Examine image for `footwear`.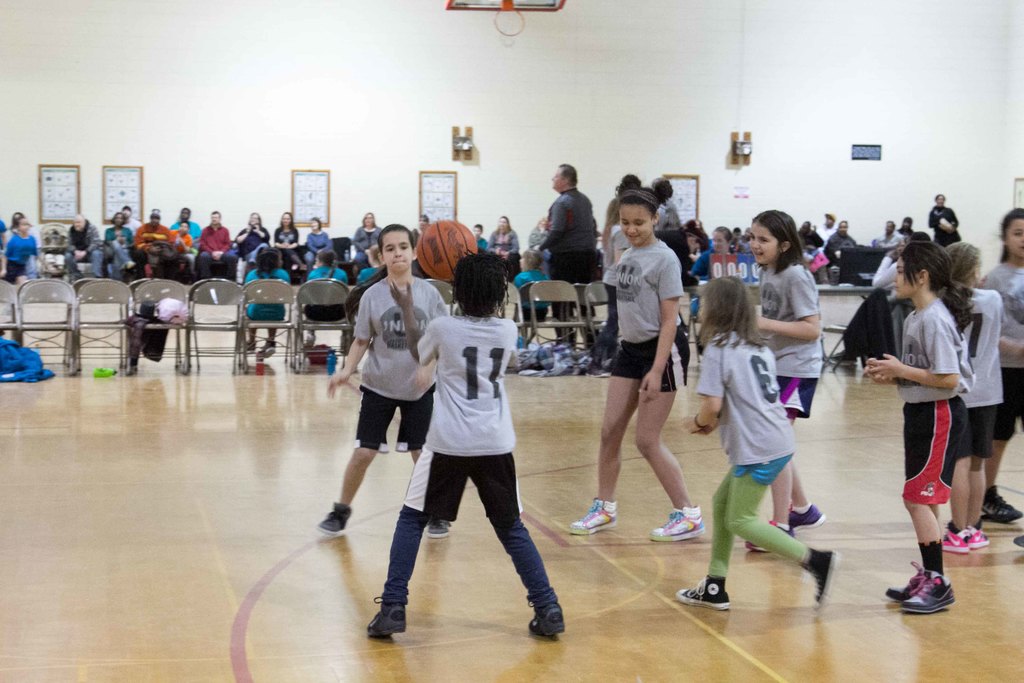
Examination result: region(566, 498, 620, 536).
